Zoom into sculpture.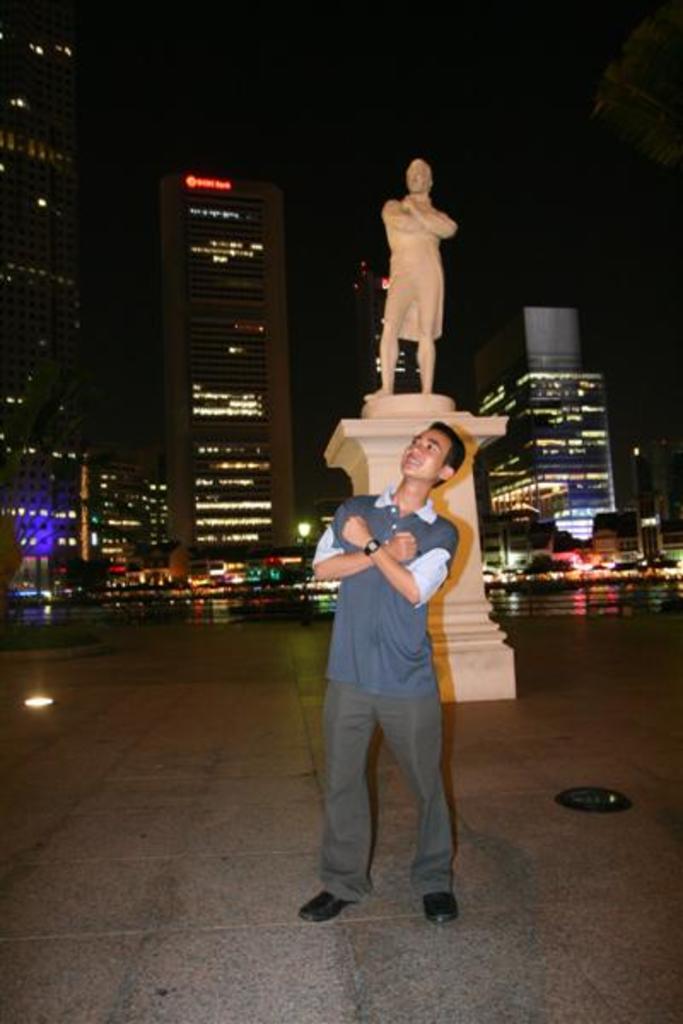
Zoom target: l=376, t=154, r=475, b=393.
